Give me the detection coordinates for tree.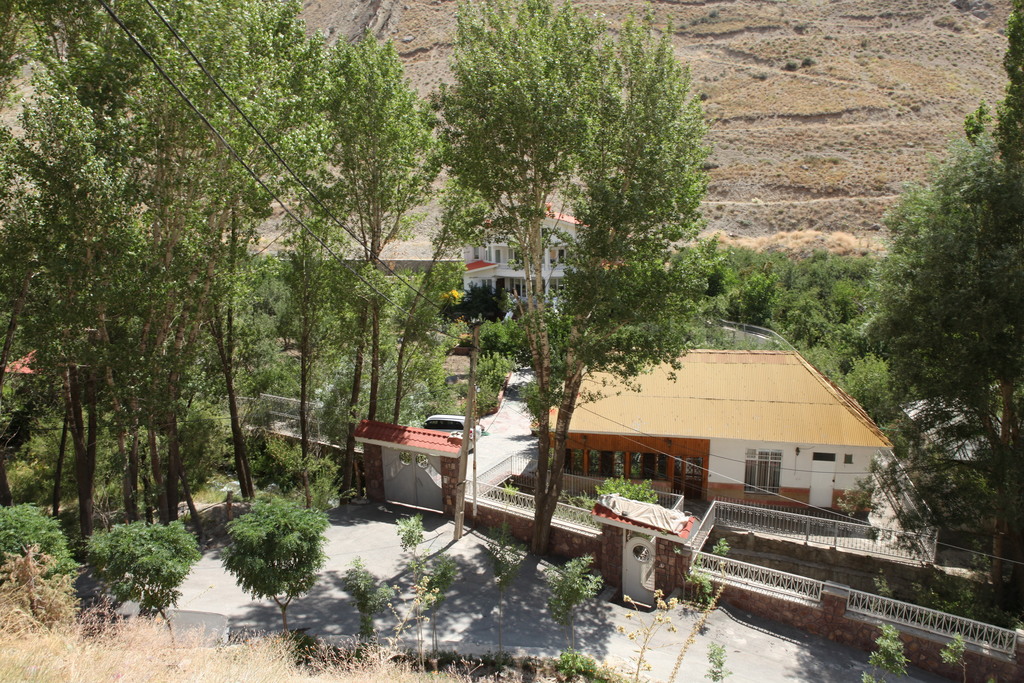
x1=403 y1=22 x2=736 y2=358.
